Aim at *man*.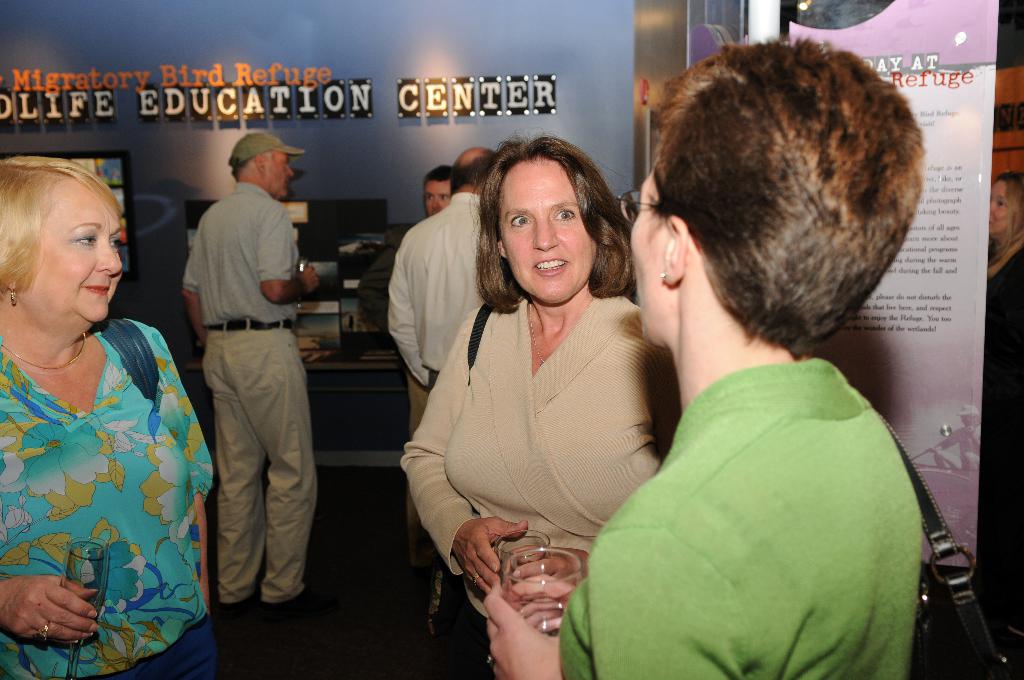
Aimed at crop(157, 142, 303, 599).
